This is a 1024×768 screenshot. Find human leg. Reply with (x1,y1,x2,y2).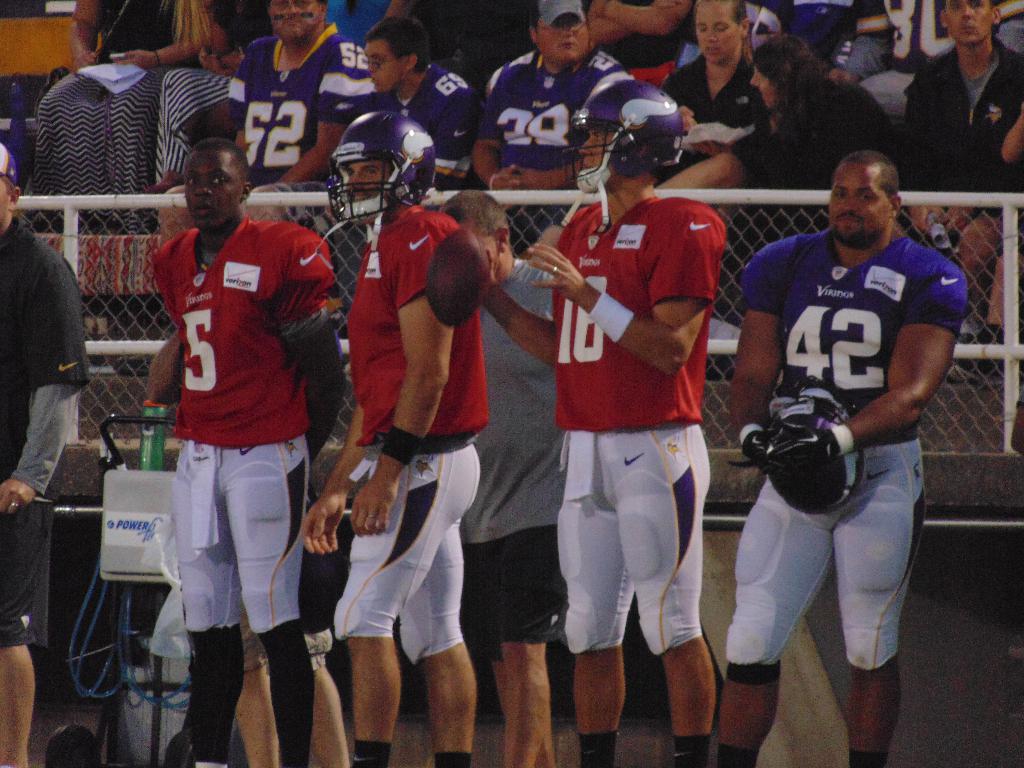
(563,431,633,767).
